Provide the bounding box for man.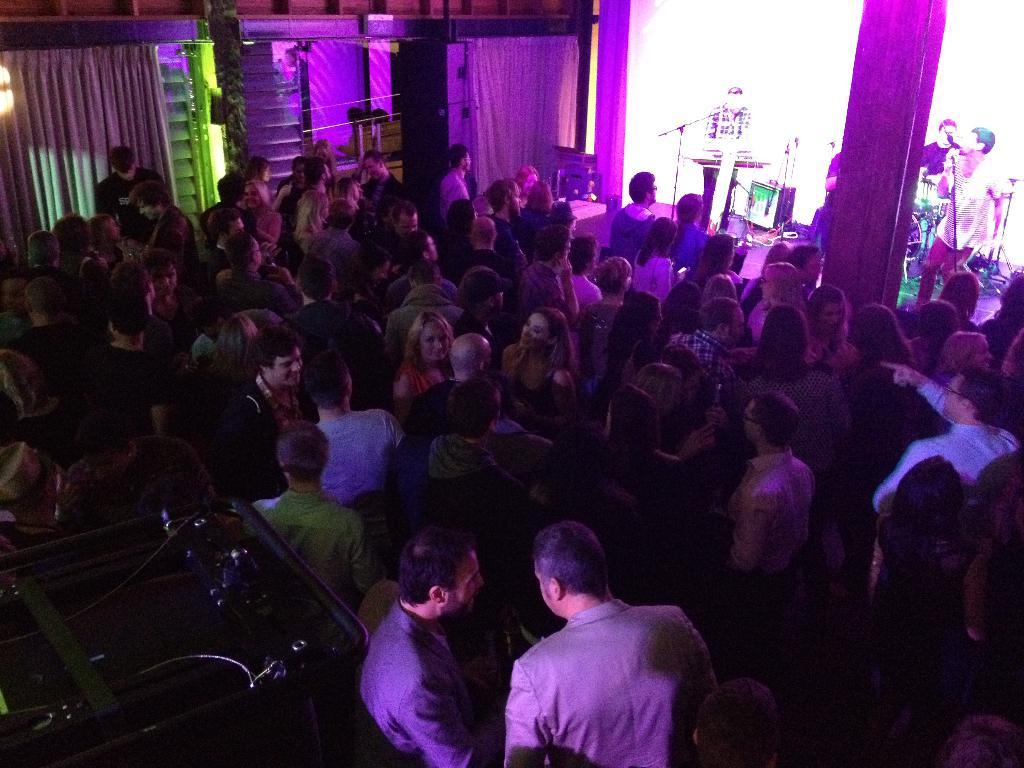
(left=2, top=269, right=90, bottom=406).
